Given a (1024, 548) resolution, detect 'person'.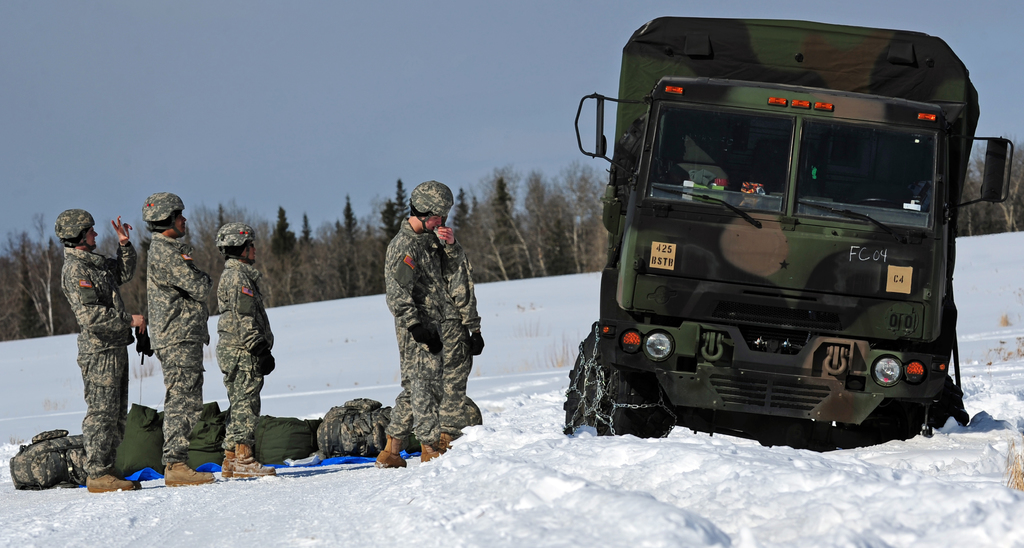
(left=212, top=222, right=279, bottom=479).
